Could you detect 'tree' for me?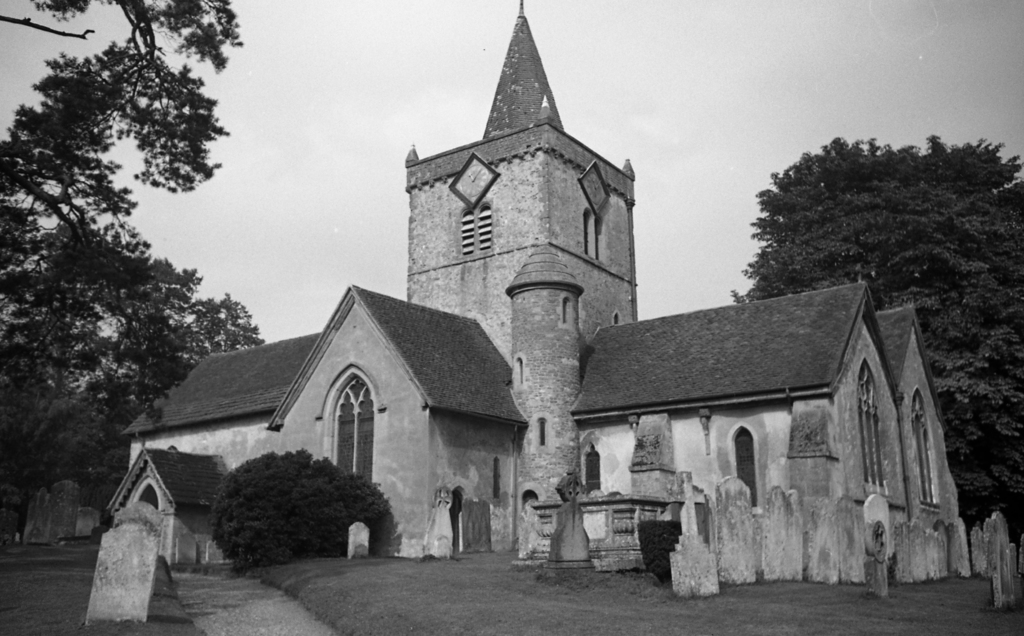
Detection result: detection(735, 126, 1023, 537).
